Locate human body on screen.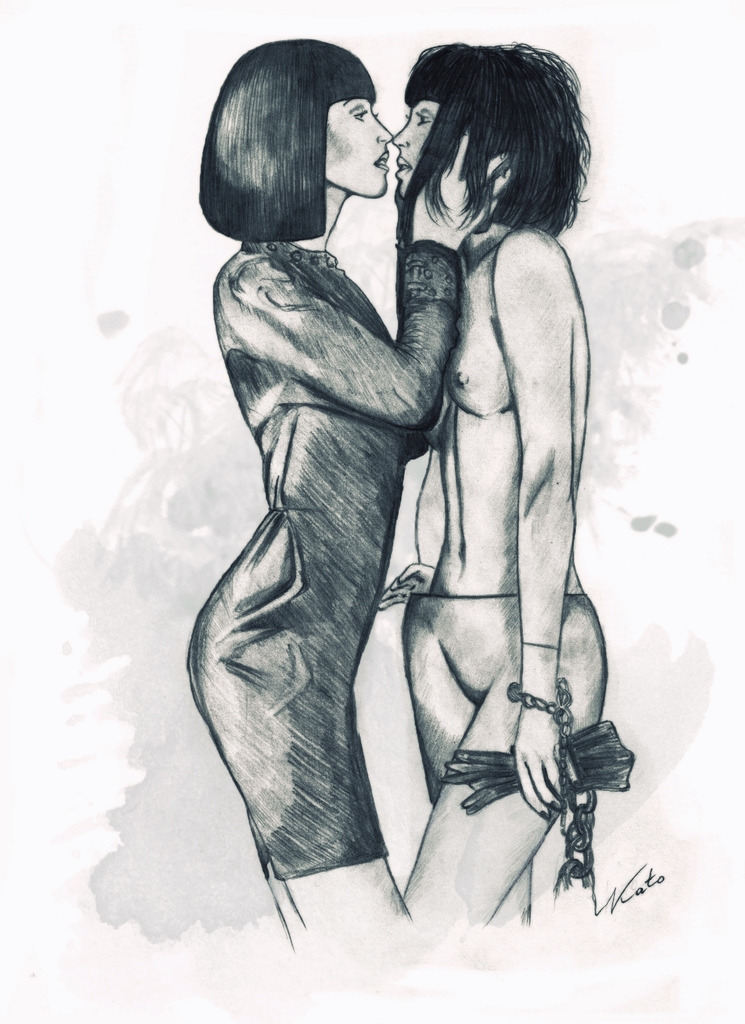
On screen at (379,40,617,984).
